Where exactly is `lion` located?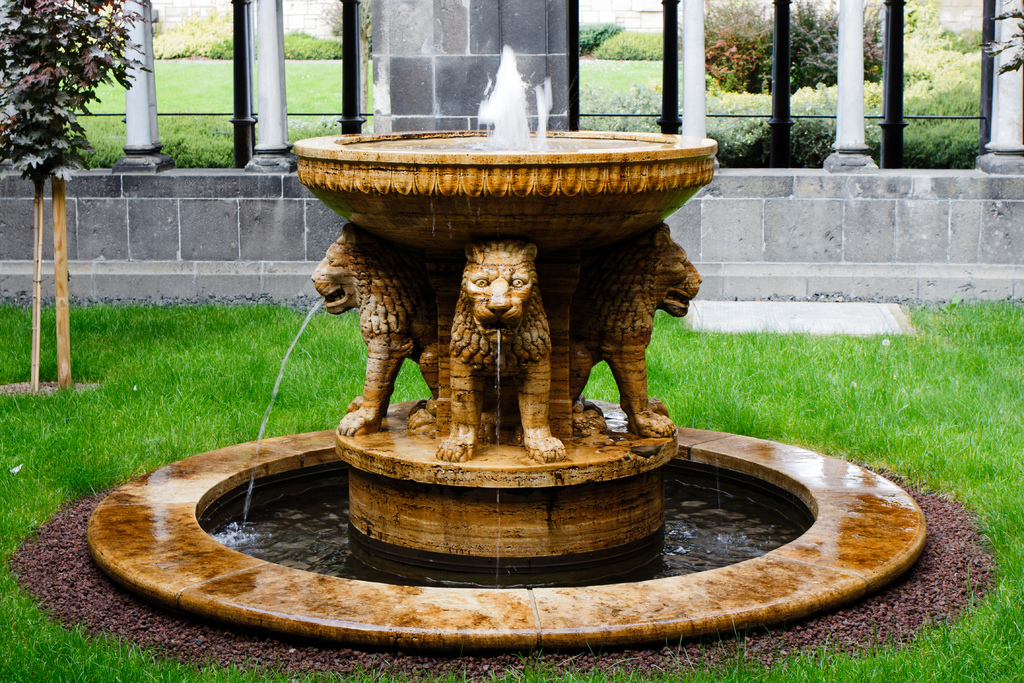
Its bounding box is l=435, t=241, r=564, b=462.
